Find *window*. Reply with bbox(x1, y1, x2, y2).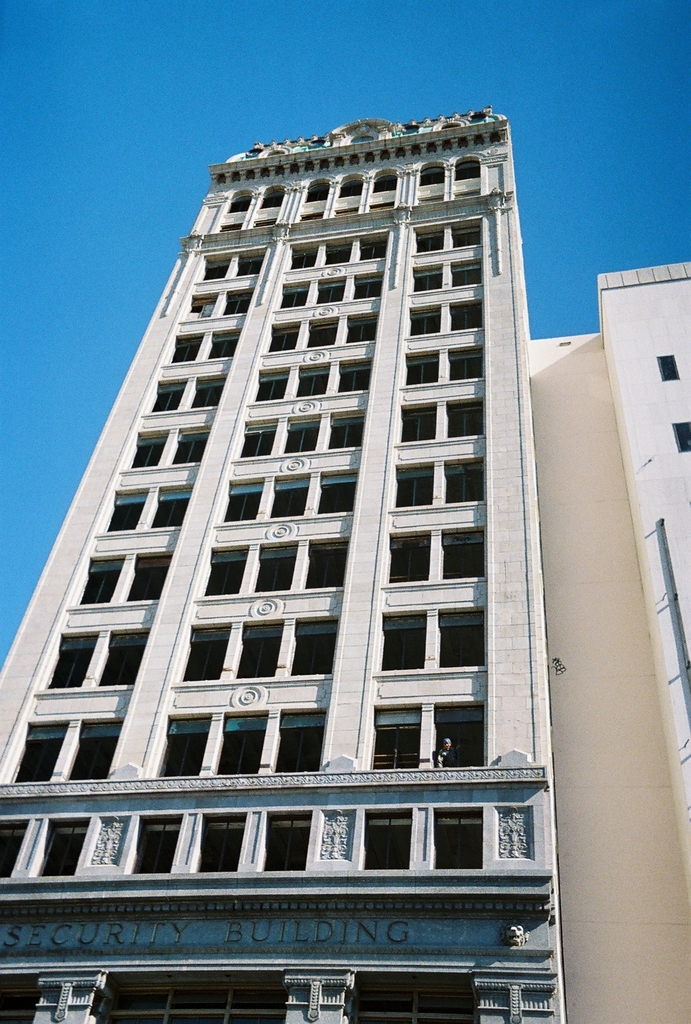
bbox(287, 249, 315, 268).
